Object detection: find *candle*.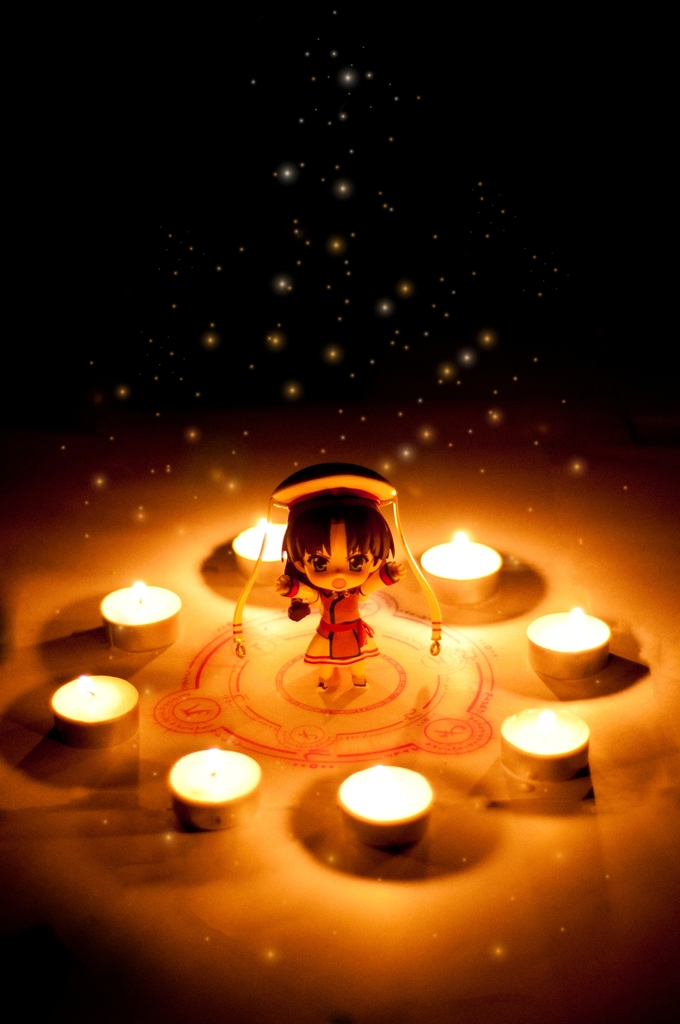
x1=51 y1=671 x2=132 y2=750.
